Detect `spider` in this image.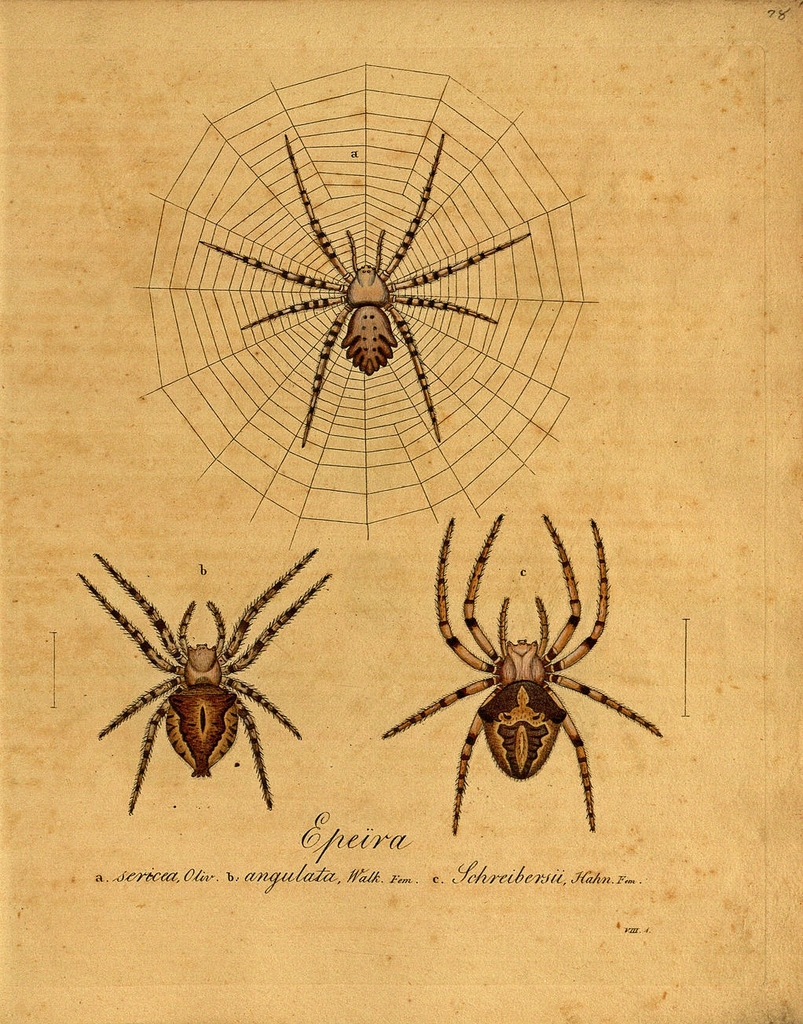
Detection: [x1=75, y1=540, x2=335, y2=816].
